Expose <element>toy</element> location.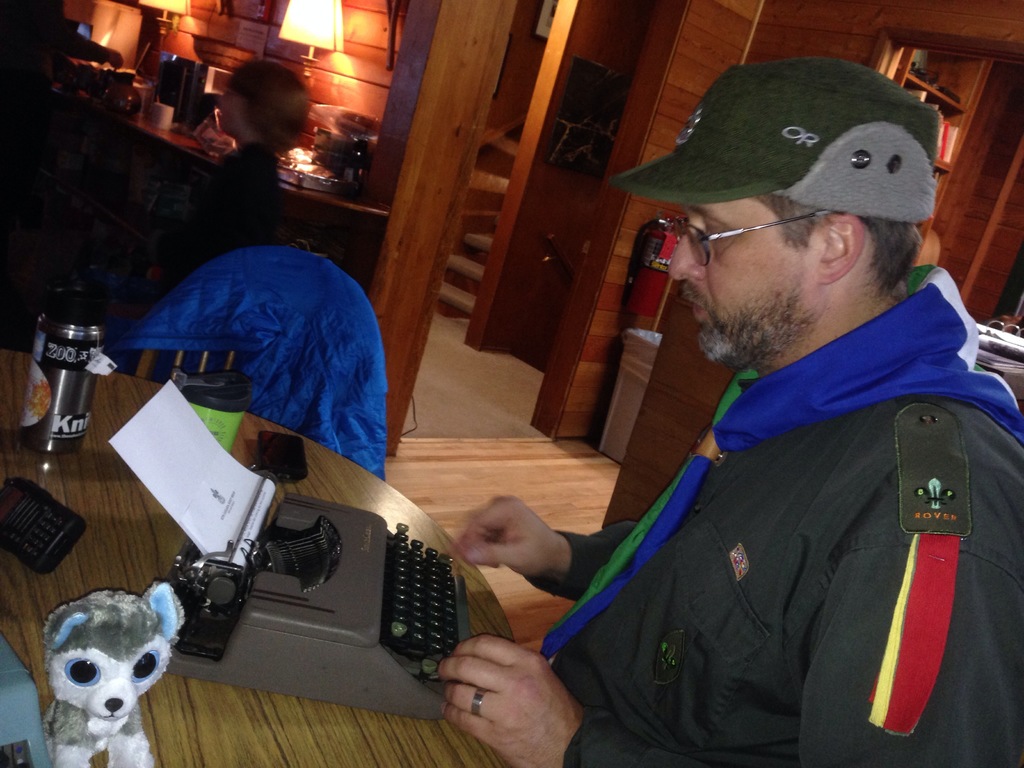
Exposed at select_region(26, 587, 188, 760).
